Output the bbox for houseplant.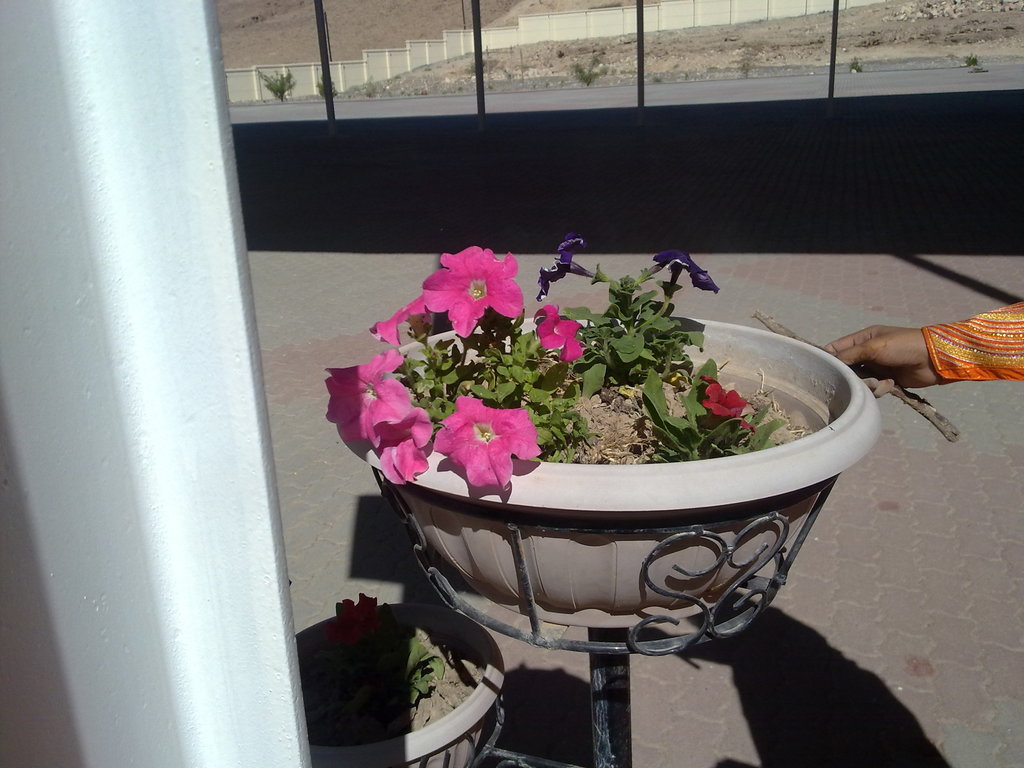
[left=298, top=588, right=447, bottom=727].
